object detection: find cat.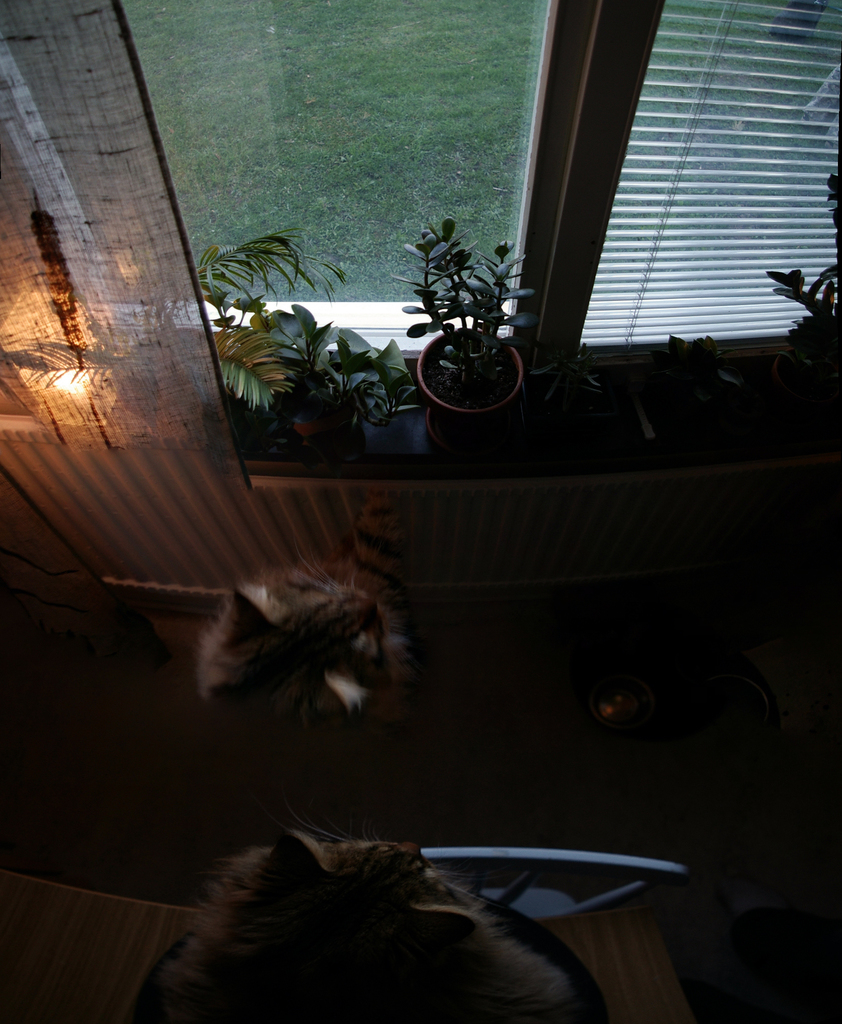
191/554/428/719.
